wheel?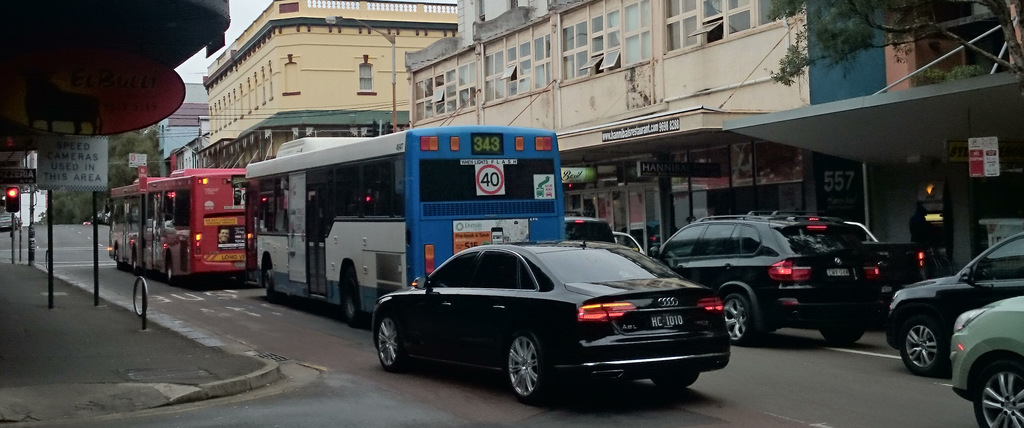
x1=650, y1=371, x2=696, y2=387
